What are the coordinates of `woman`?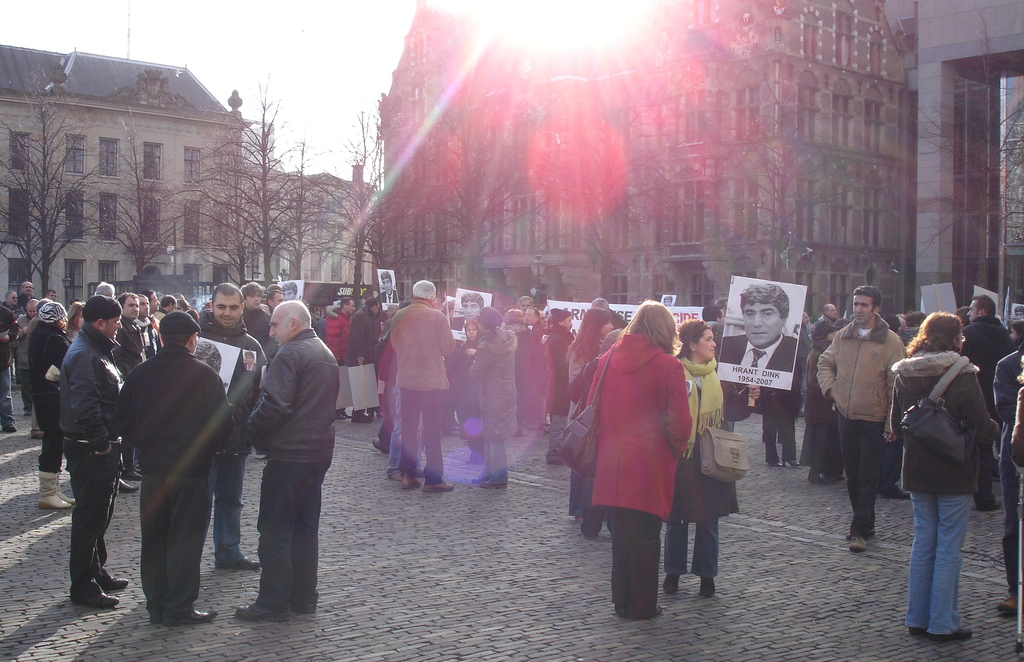
<region>65, 303, 85, 344</region>.
